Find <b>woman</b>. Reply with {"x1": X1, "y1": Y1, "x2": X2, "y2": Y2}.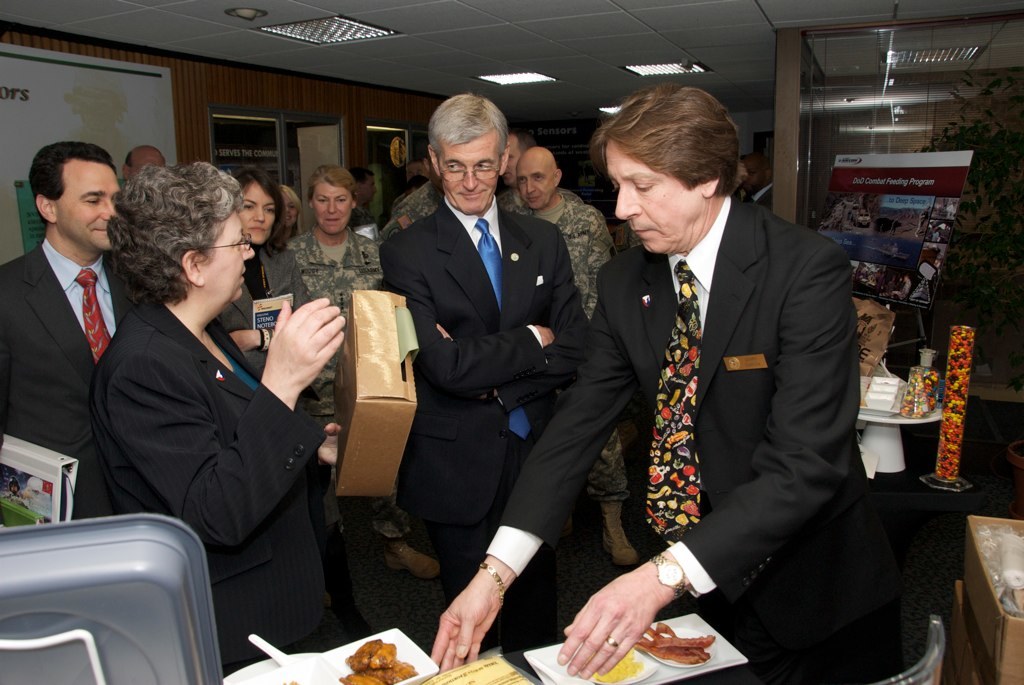
{"x1": 203, "y1": 172, "x2": 301, "y2": 364}.
